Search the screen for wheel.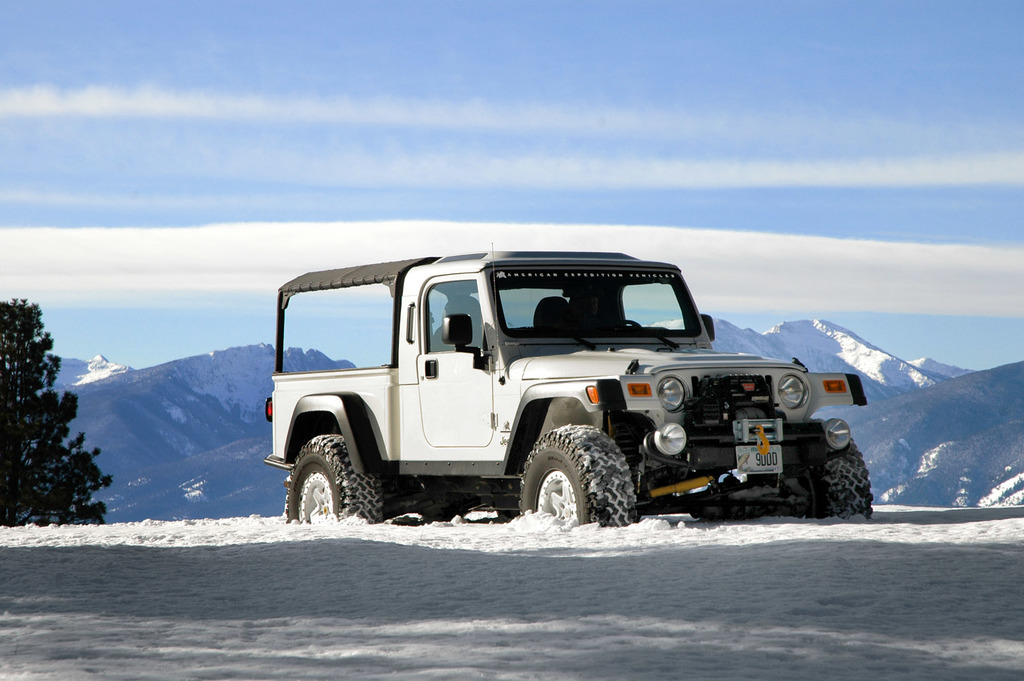
Found at 286/432/378/524.
